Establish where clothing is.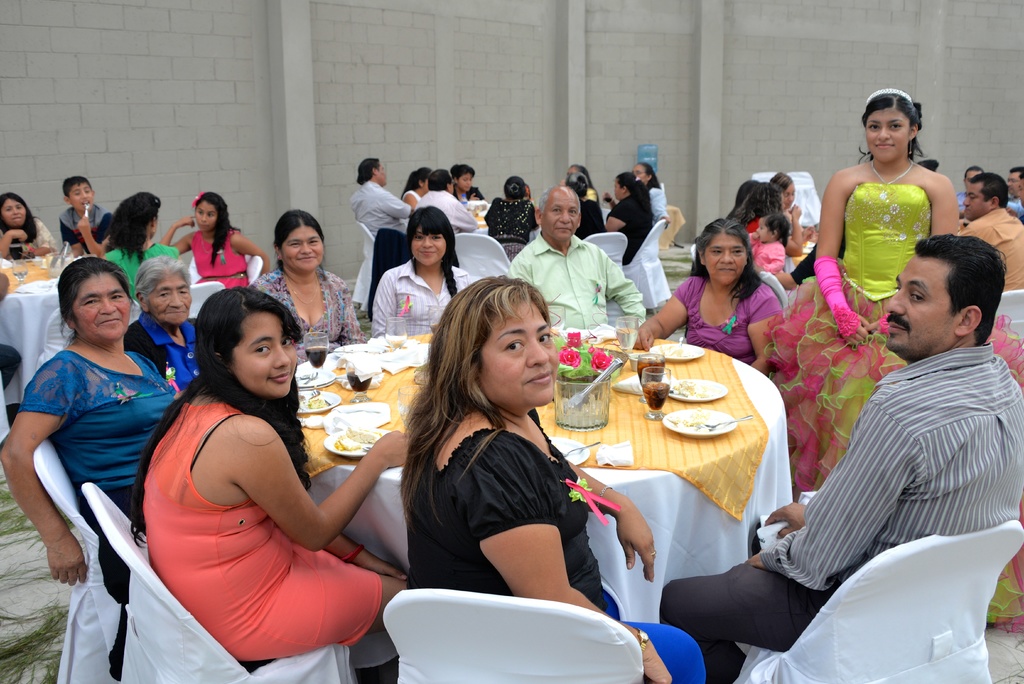
Established at (x1=6, y1=215, x2=56, y2=262).
